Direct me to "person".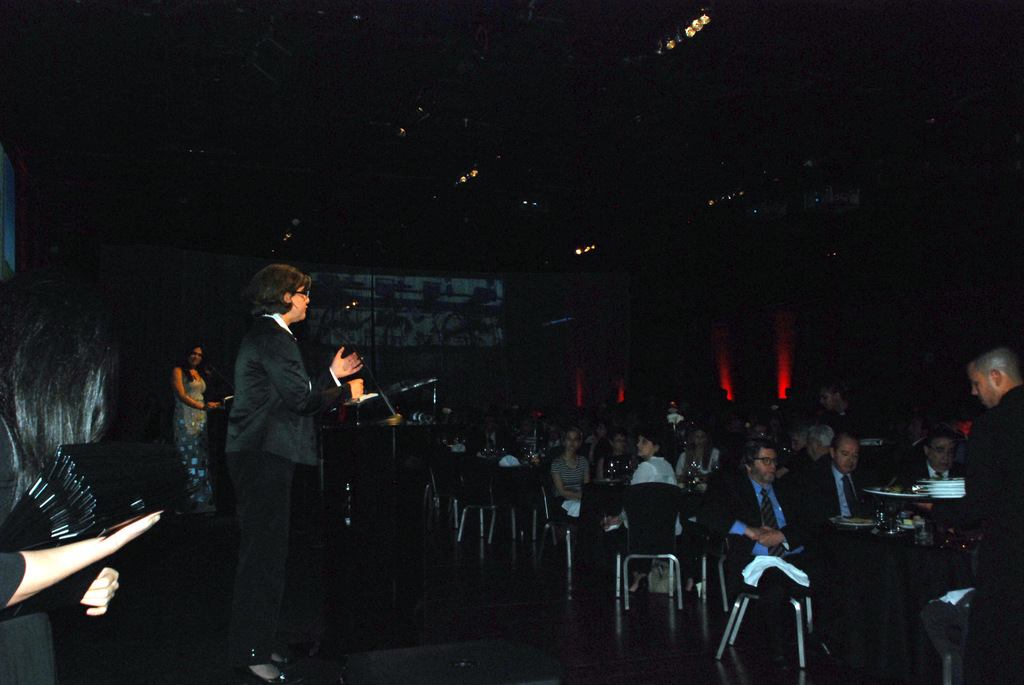
Direction: Rect(219, 261, 364, 684).
